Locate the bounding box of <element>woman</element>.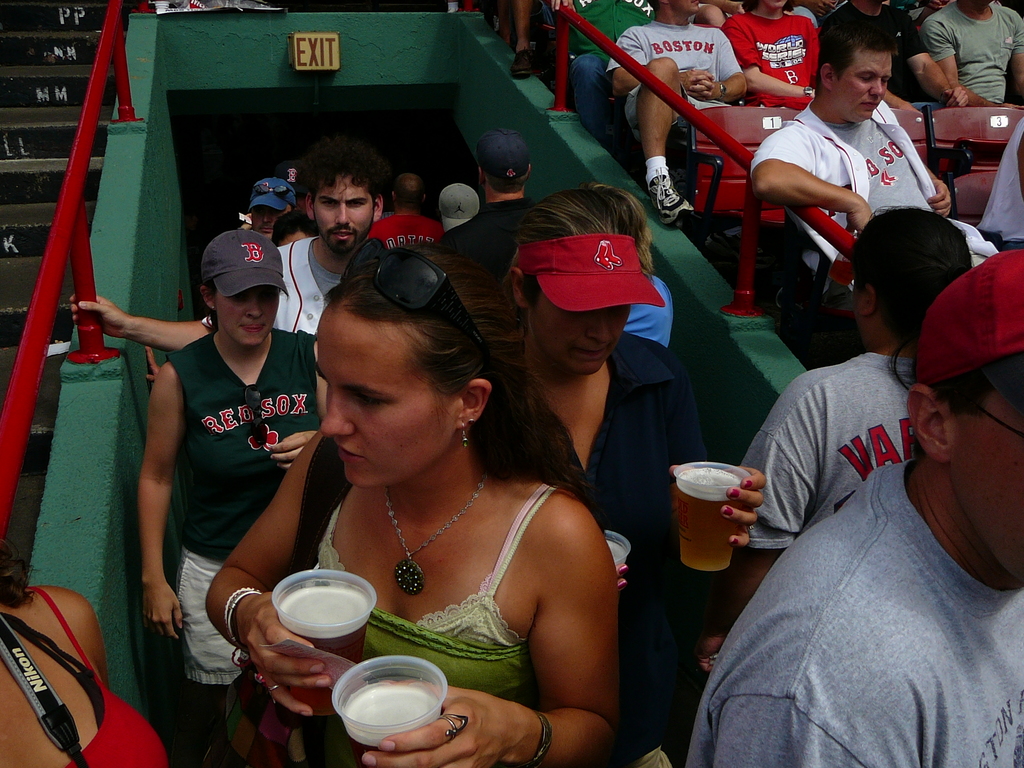
Bounding box: <region>243, 224, 628, 748</region>.
